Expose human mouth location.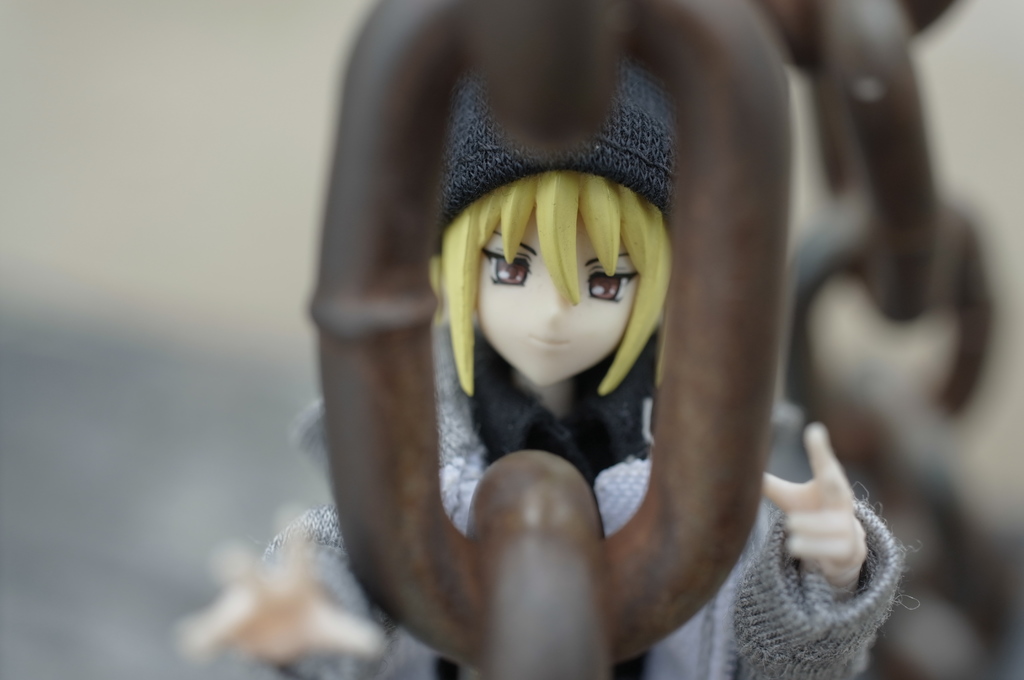
Exposed at rect(526, 334, 567, 346).
